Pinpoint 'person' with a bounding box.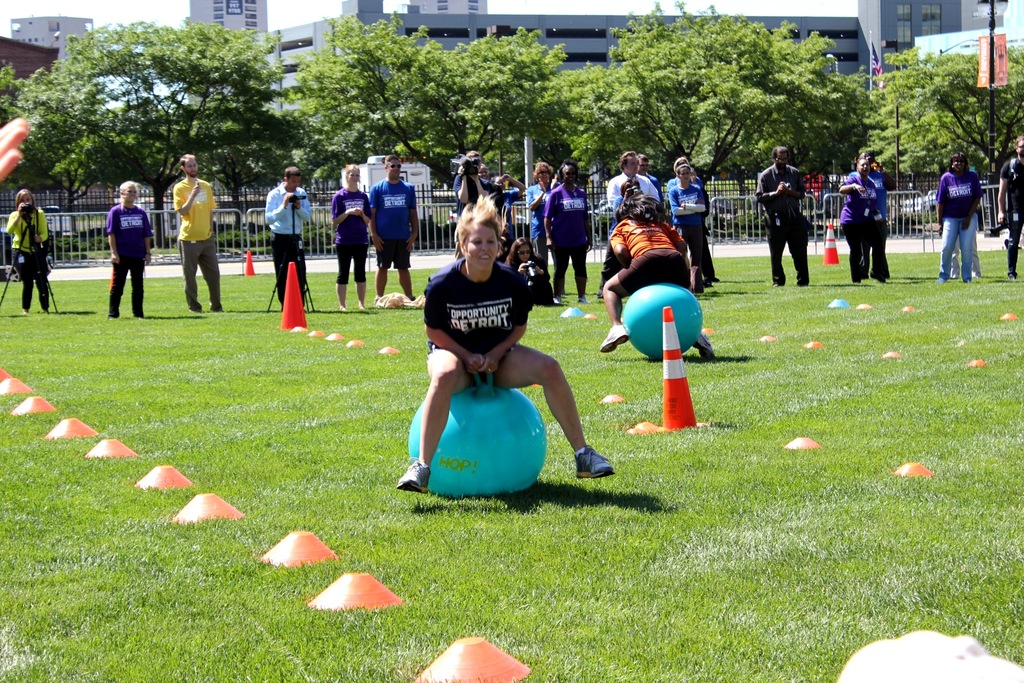
select_region(541, 161, 593, 301).
